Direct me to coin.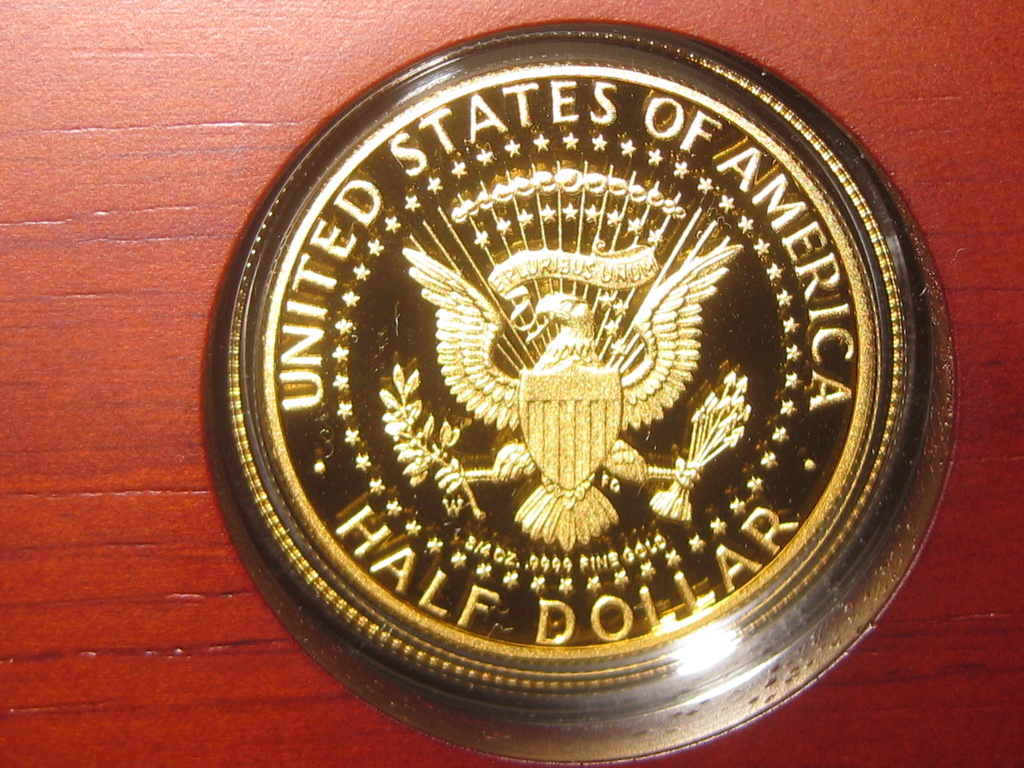
Direction: l=225, t=28, r=909, b=693.
